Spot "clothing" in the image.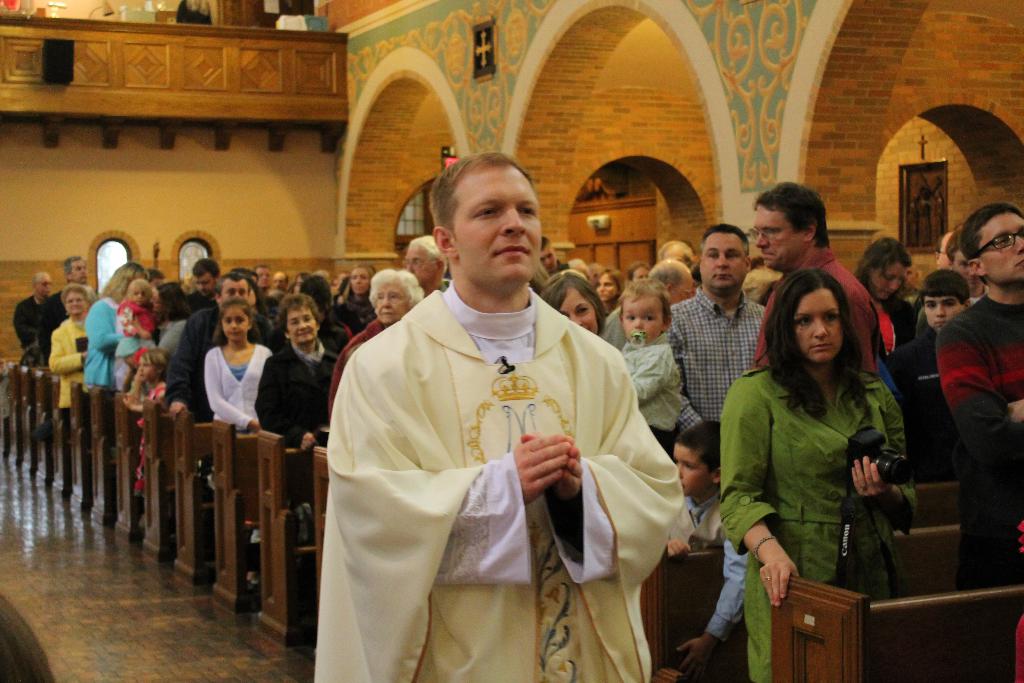
"clothing" found at Rect(726, 355, 907, 682).
